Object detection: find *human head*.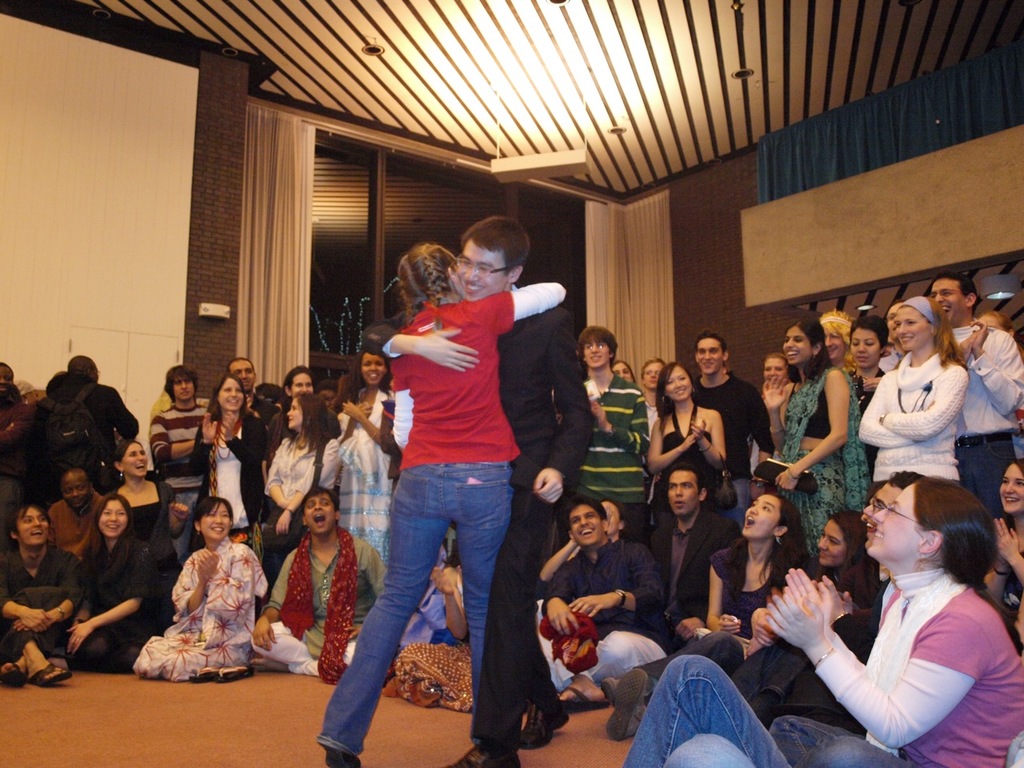
{"left": 858, "top": 466, "right": 927, "bottom": 543}.
